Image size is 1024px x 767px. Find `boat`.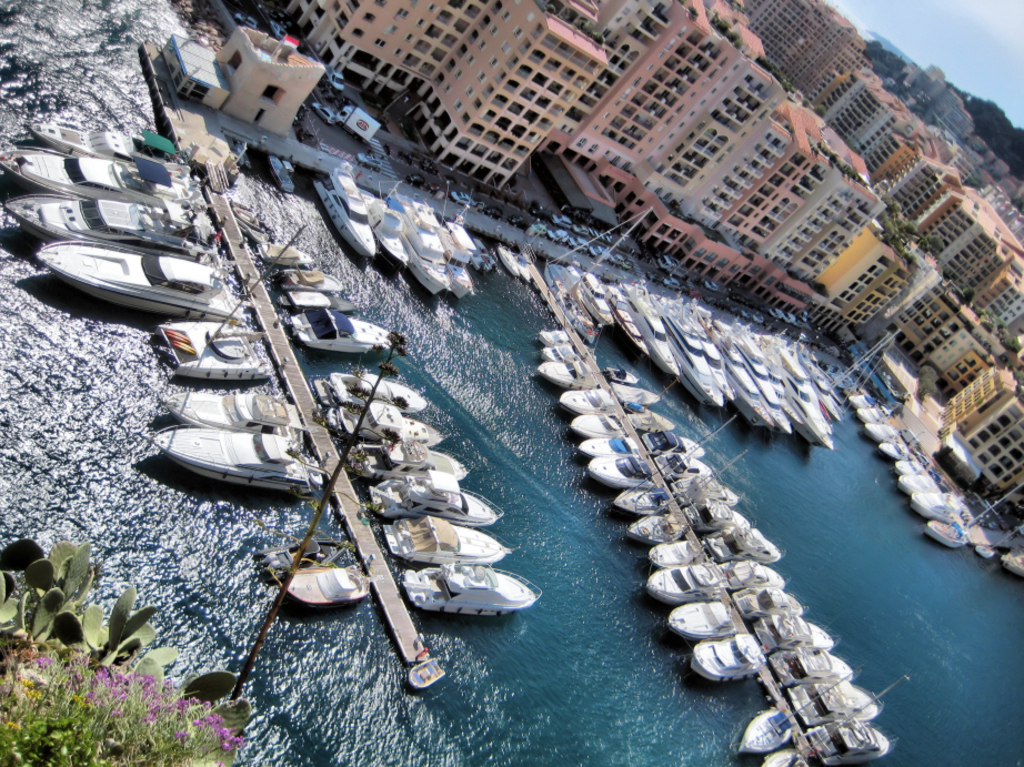
pyautogui.locateOnScreen(643, 541, 692, 568).
